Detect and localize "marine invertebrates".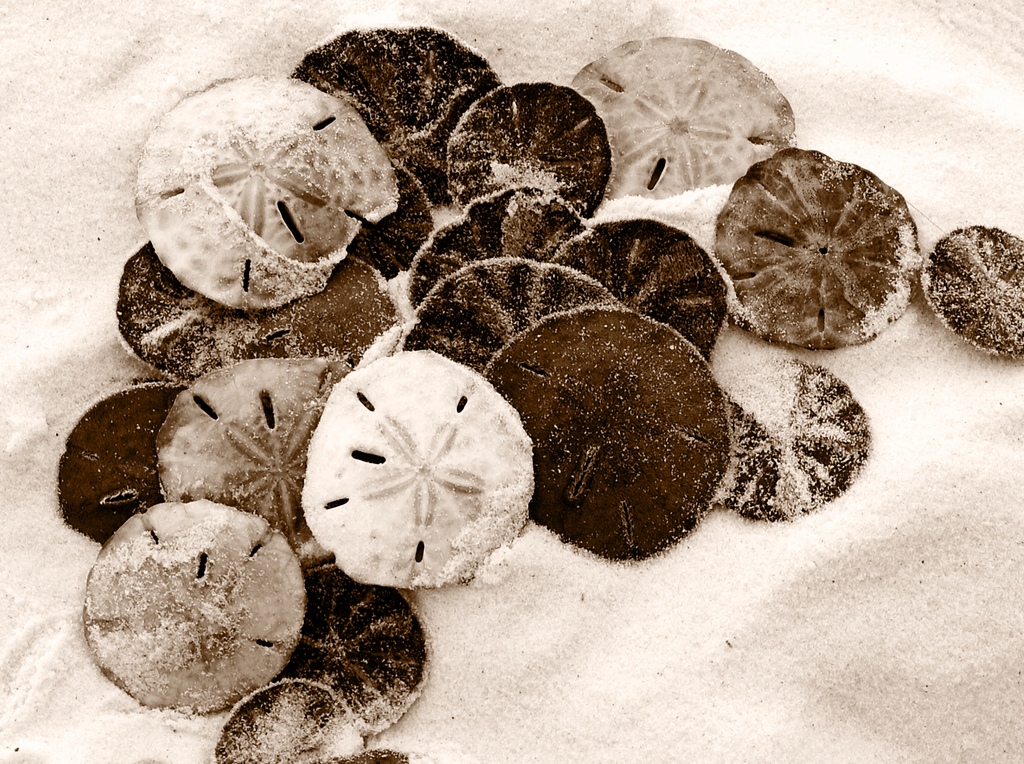
Localized at bbox=[486, 298, 755, 558].
